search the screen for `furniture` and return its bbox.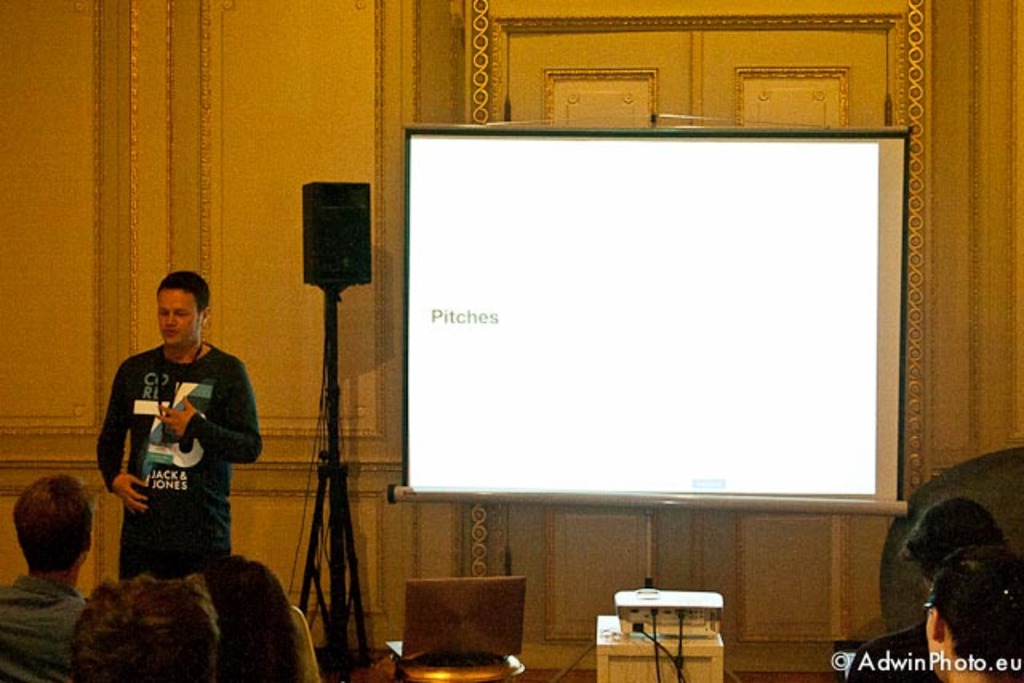
Found: [397, 656, 523, 681].
